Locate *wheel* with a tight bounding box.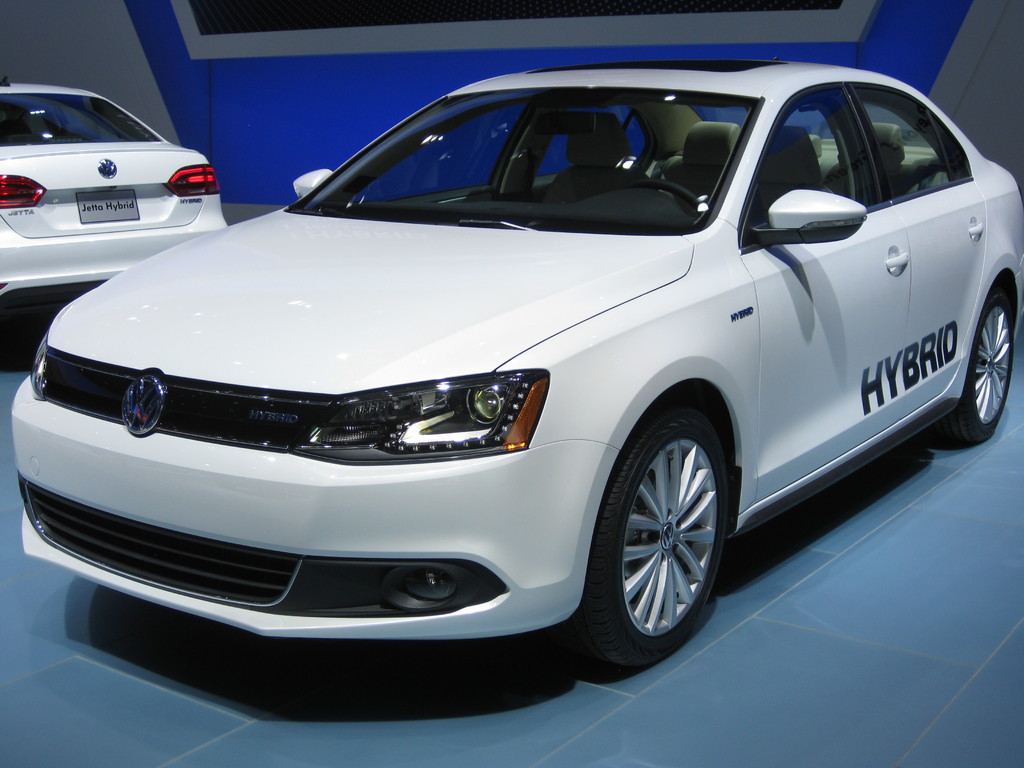
[left=943, top=274, right=1022, bottom=442].
